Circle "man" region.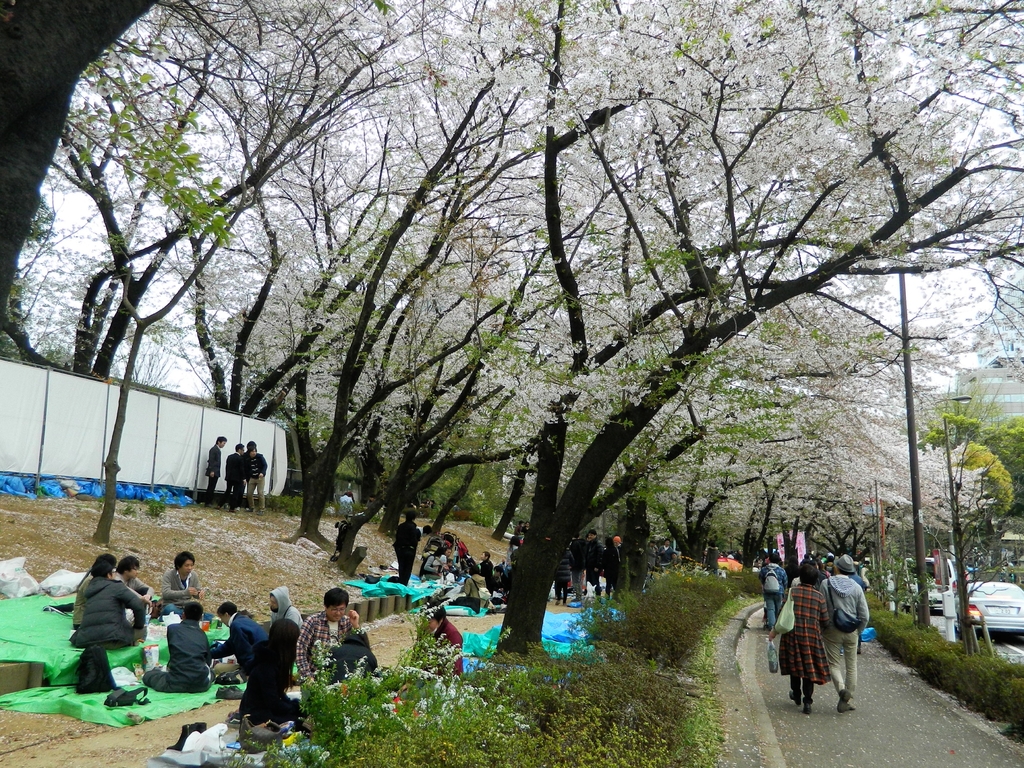
Region: (x1=819, y1=552, x2=876, y2=710).
